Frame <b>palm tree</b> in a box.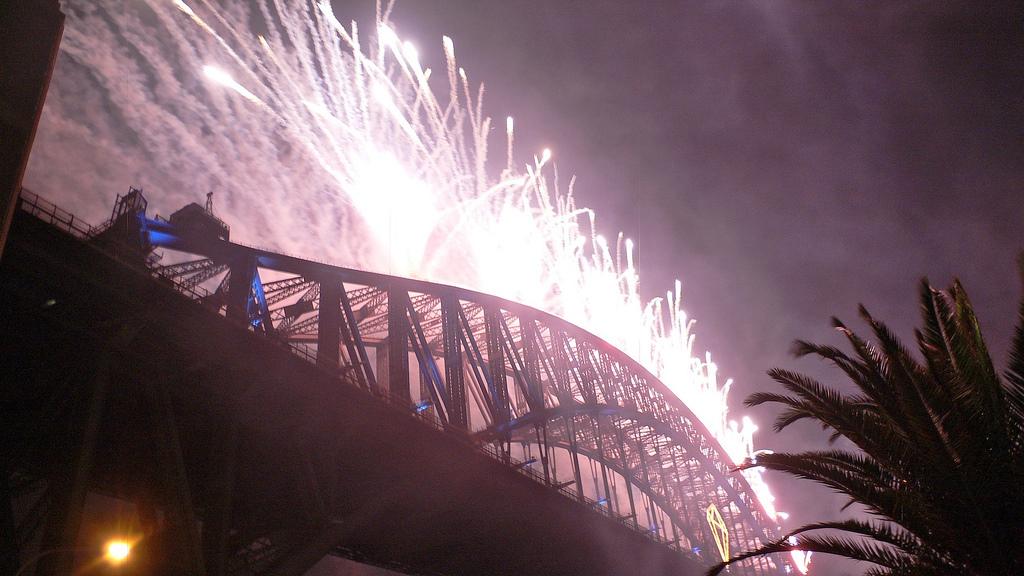
(747, 279, 990, 572).
